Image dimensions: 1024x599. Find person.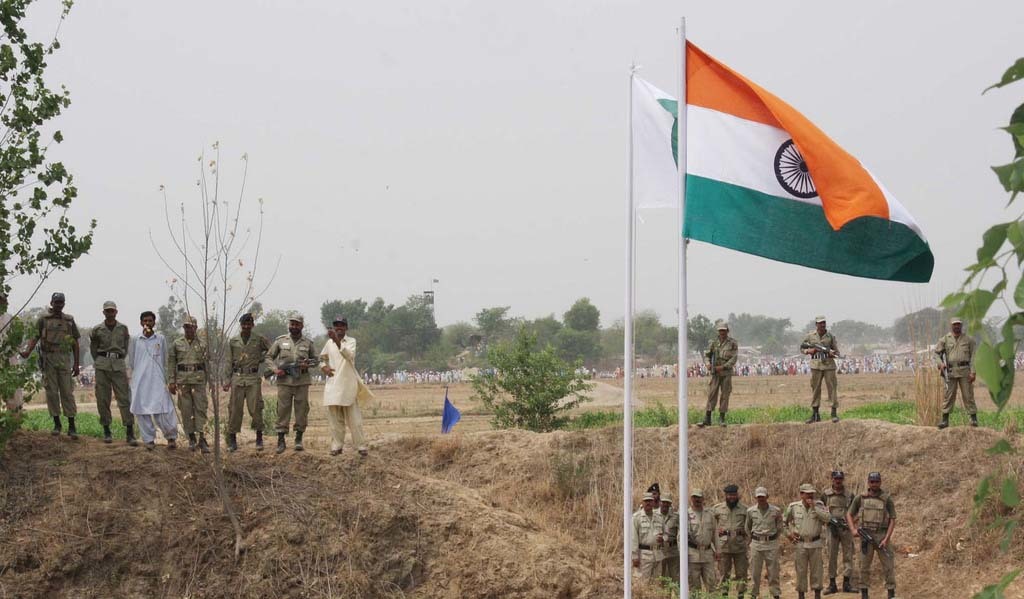
125 310 178 449.
